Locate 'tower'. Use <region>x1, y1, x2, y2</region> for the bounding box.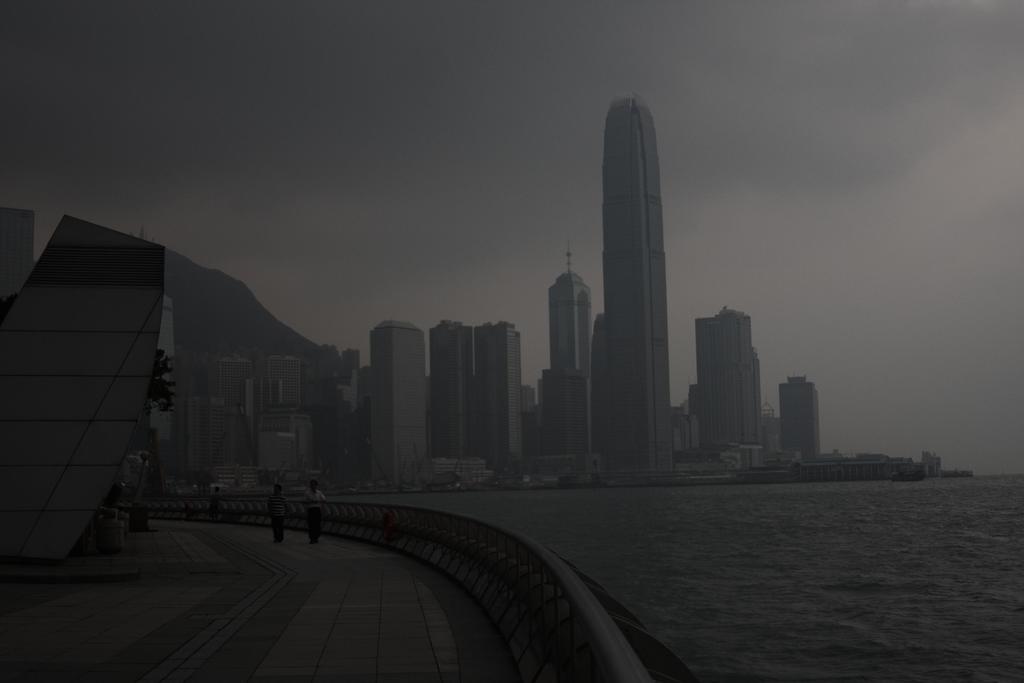
<region>208, 358, 250, 465</region>.
